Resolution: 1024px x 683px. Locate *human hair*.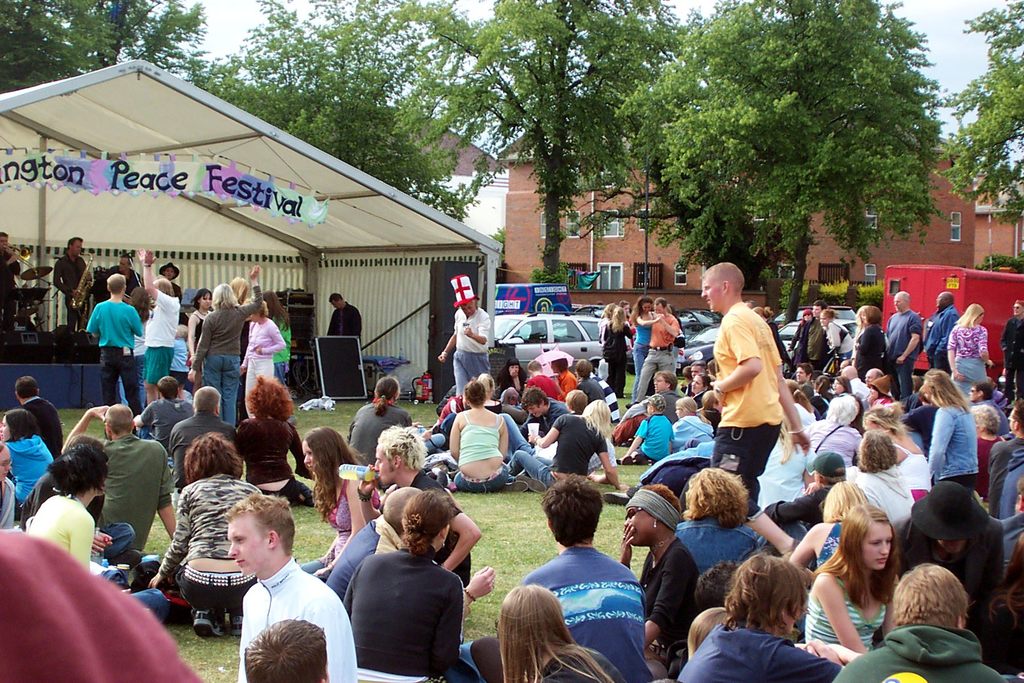
BBox(601, 299, 614, 315).
